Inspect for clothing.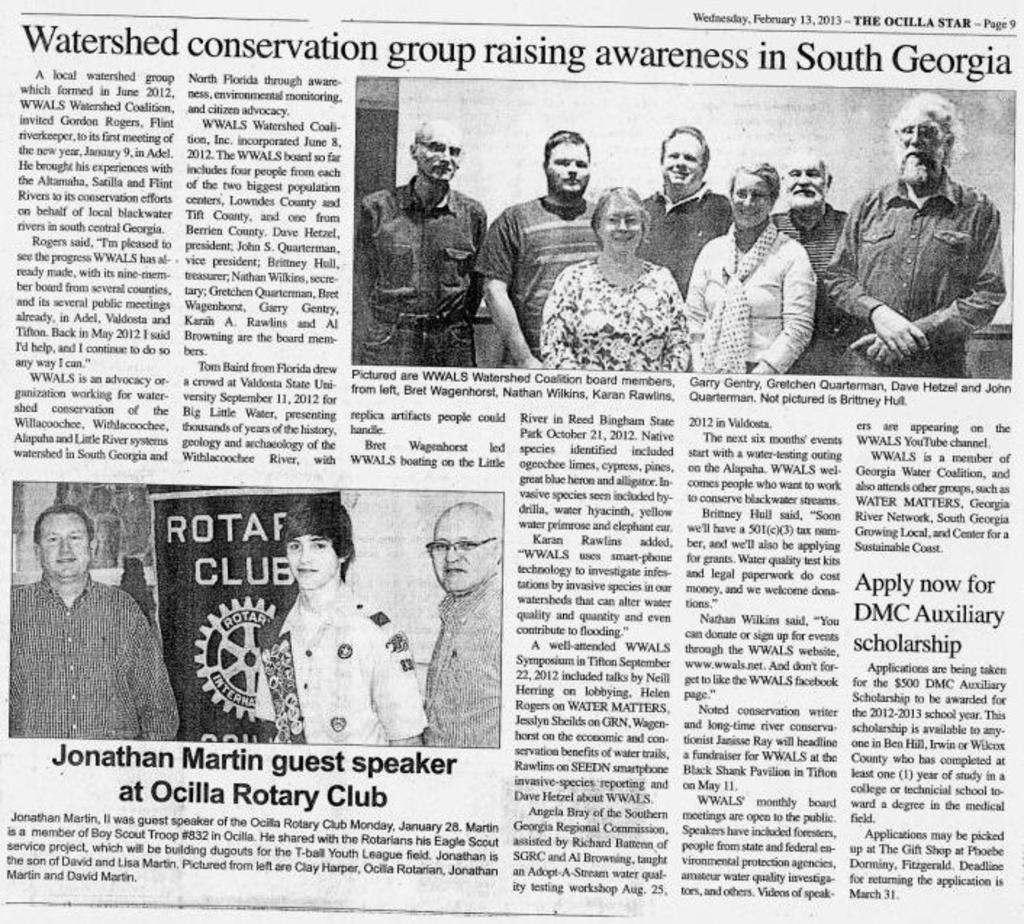
Inspection: left=783, top=213, right=853, bottom=371.
